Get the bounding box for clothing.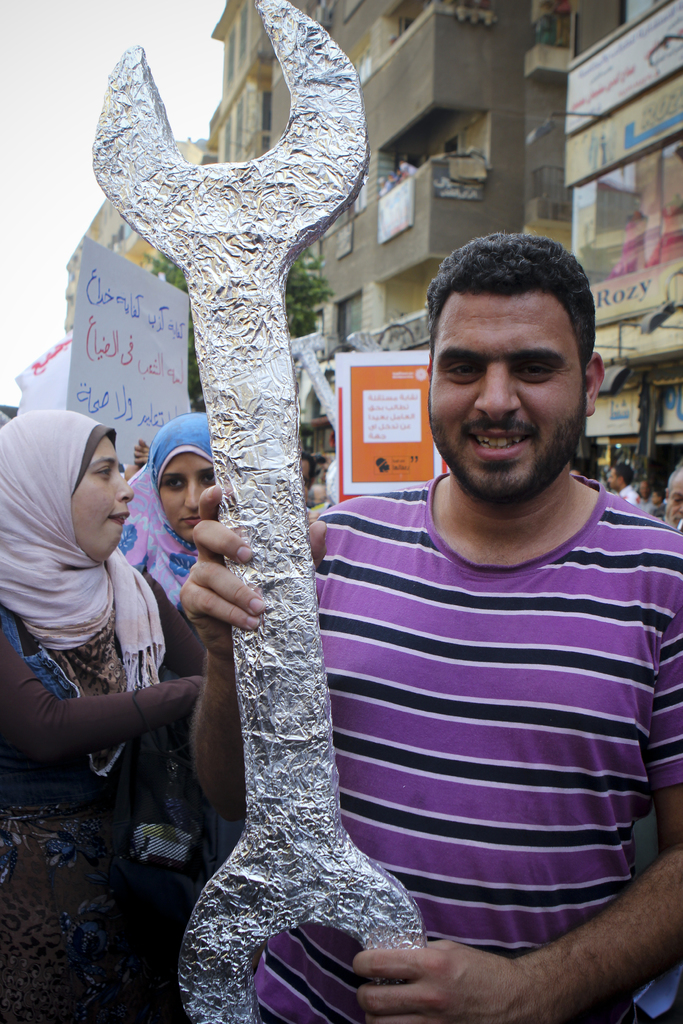
[x1=0, y1=594, x2=204, y2=1023].
